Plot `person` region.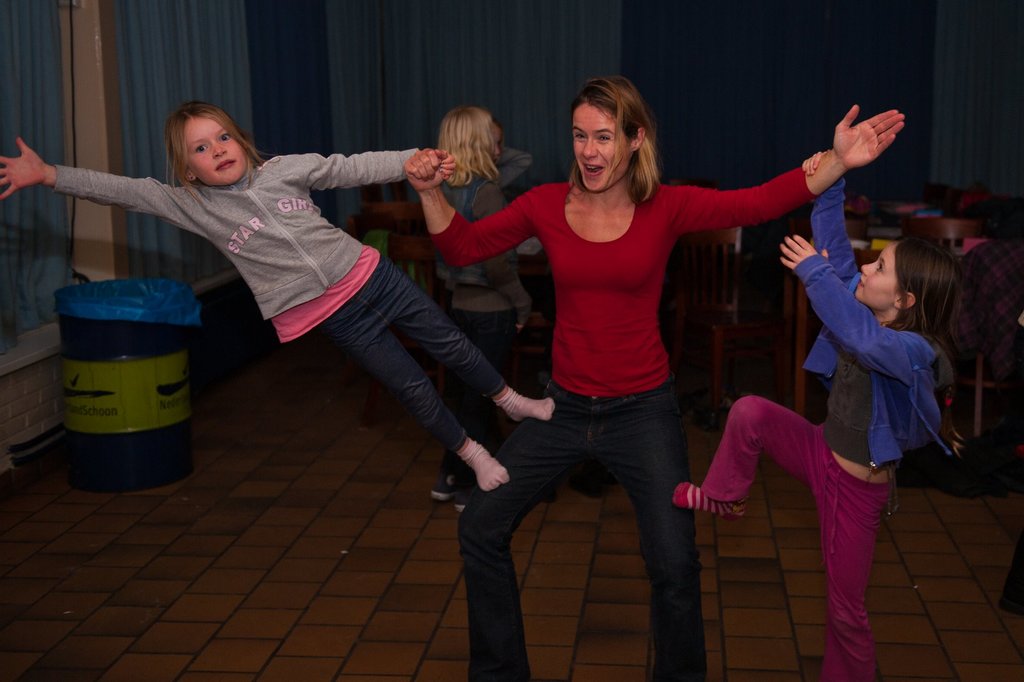
Plotted at detection(50, 93, 497, 482).
